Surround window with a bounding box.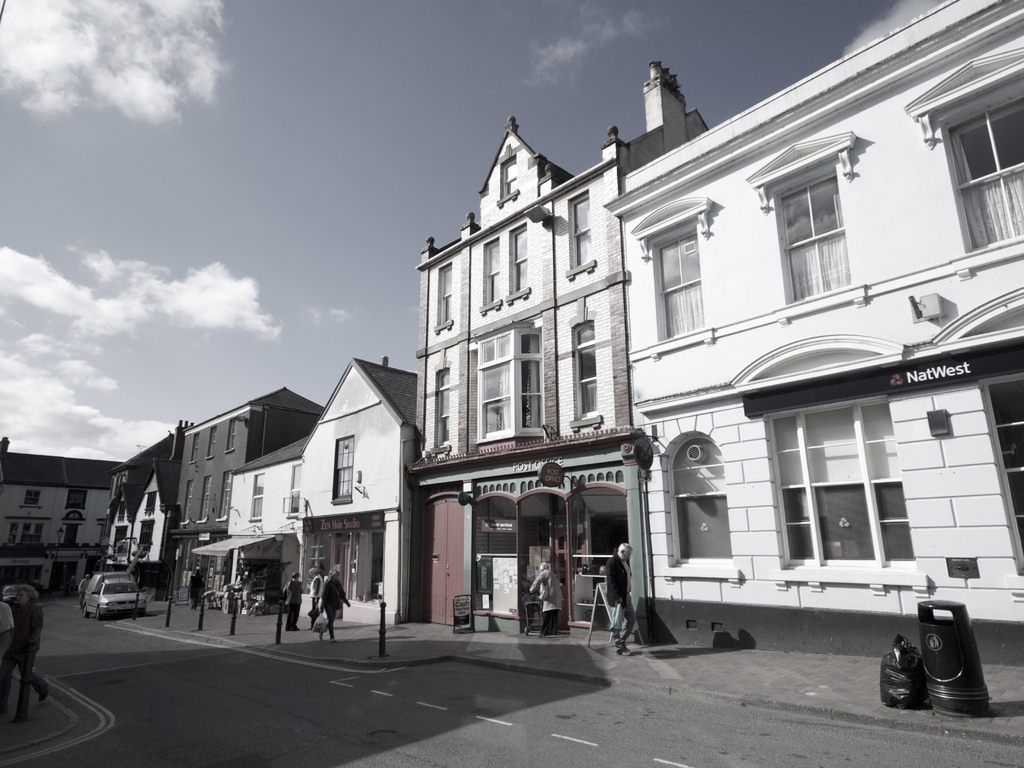
<bbox>477, 325, 540, 430</bbox>.
